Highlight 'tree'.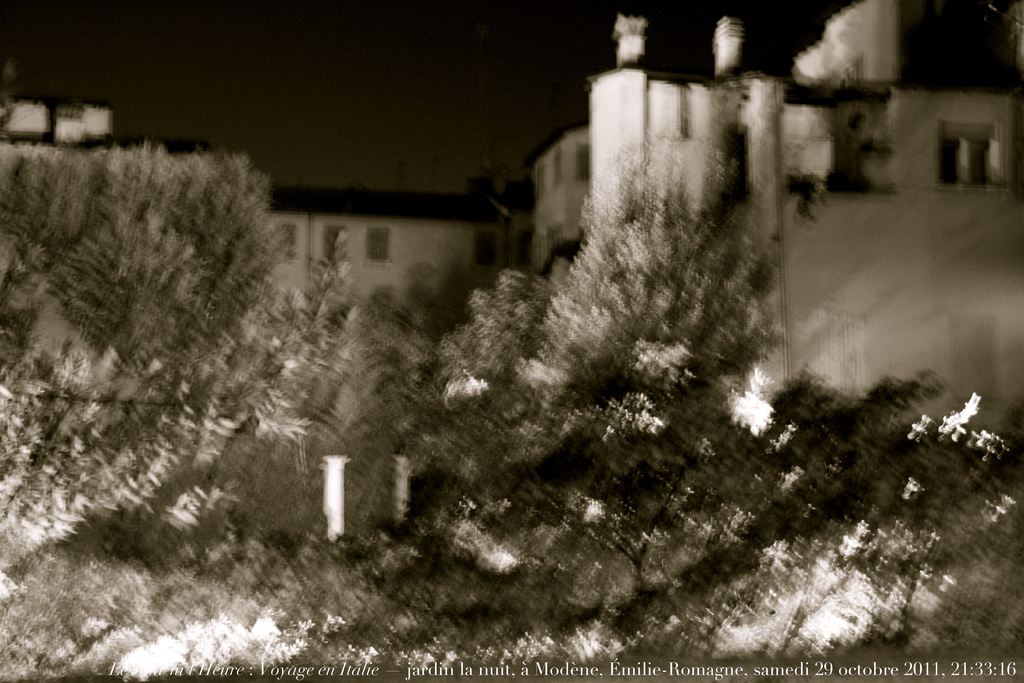
Highlighted region: 9:133:306:561.
